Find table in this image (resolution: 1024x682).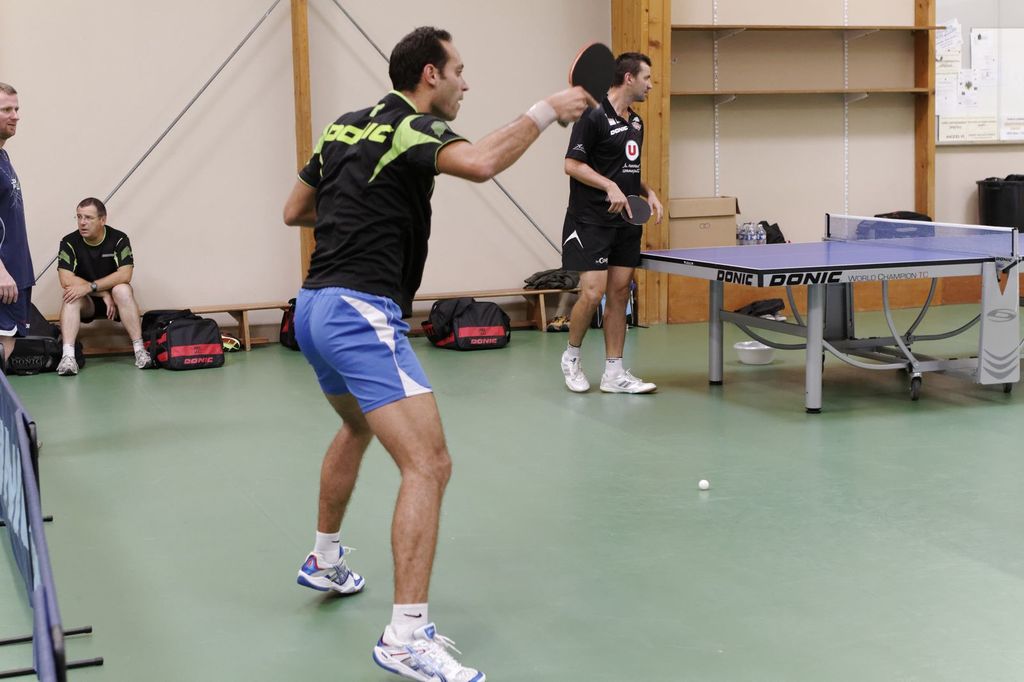
(left=641, top=213, right=1006, bottom=395).
